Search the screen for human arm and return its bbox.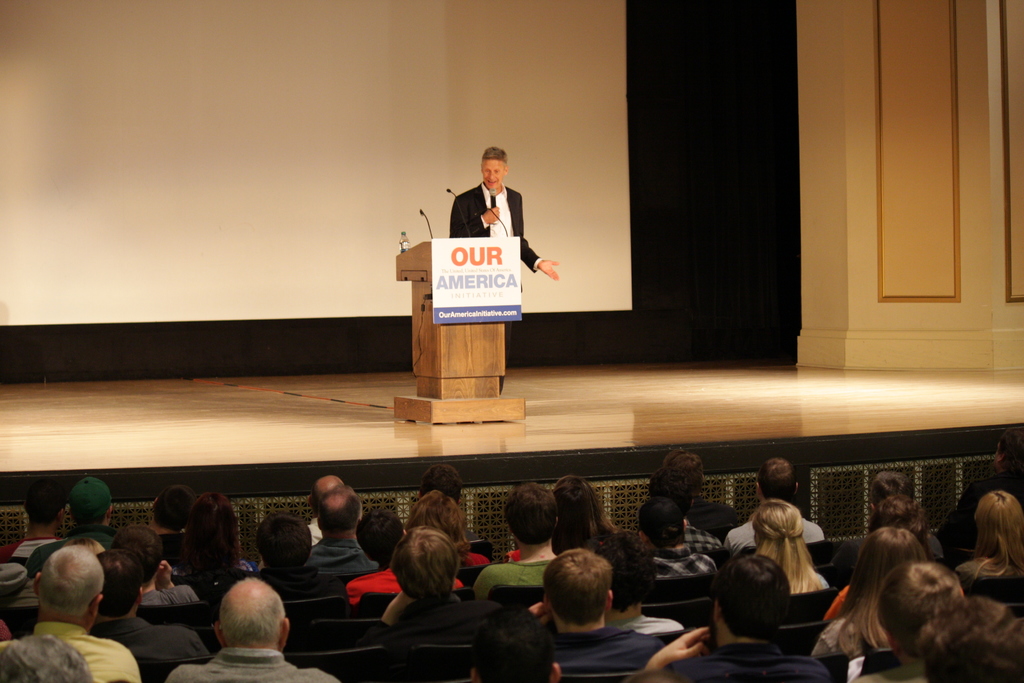
Found: bbox=(448, 197, 495, 238).
